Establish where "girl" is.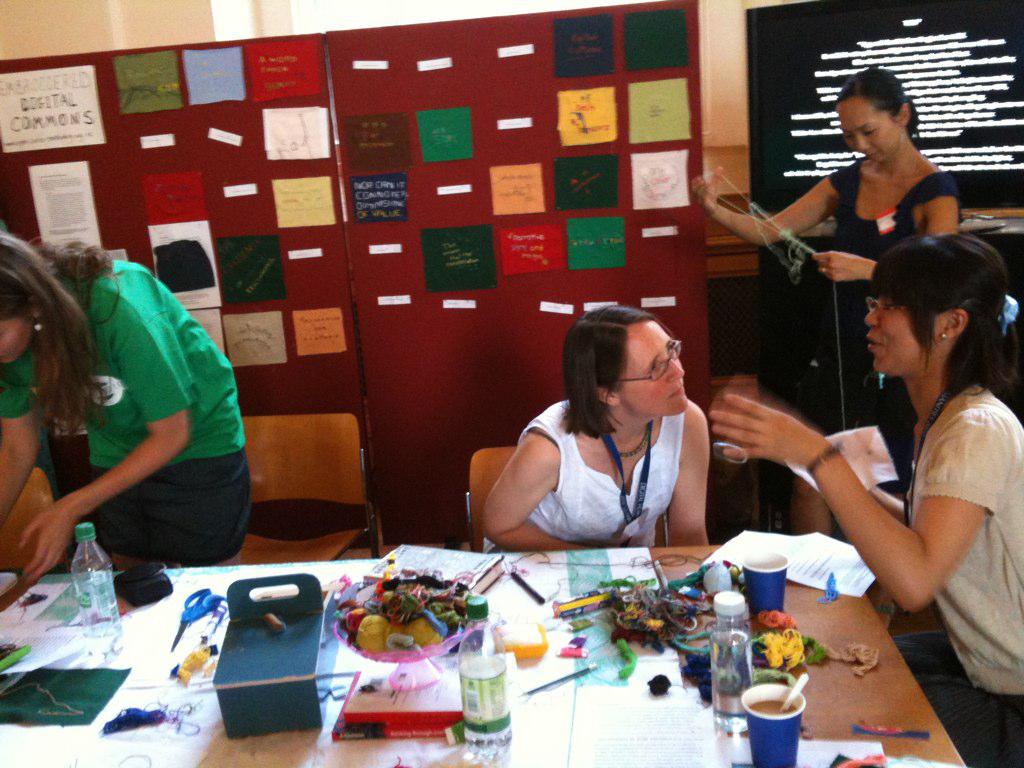
Established at left=689, top=54, right=953, bottom=324.
